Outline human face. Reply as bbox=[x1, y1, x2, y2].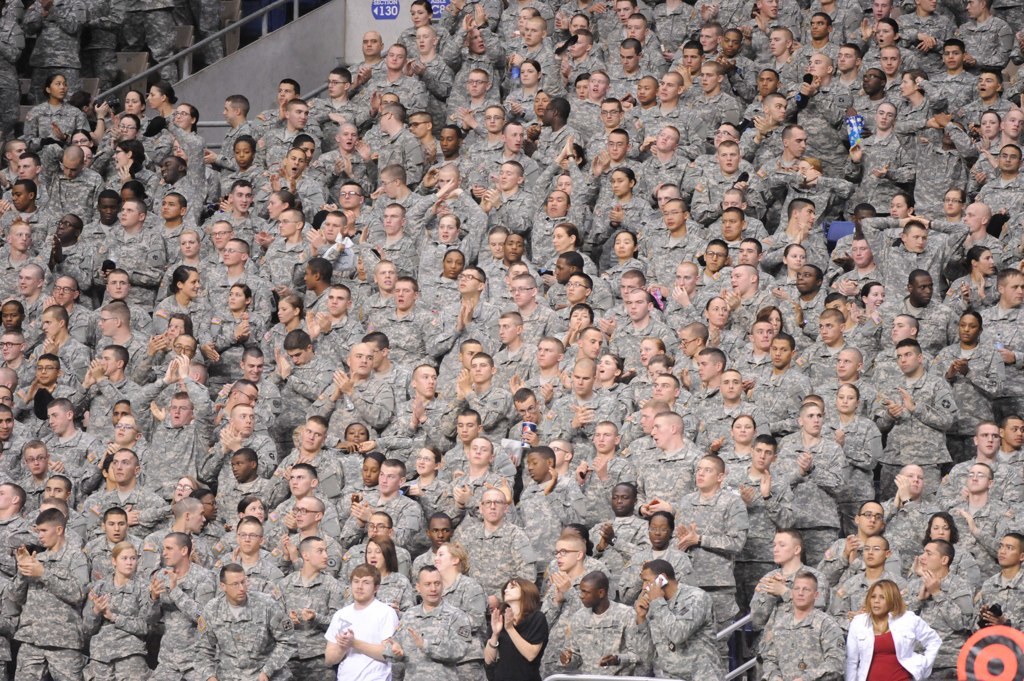
bbox=[718, 208, 740, 243].
